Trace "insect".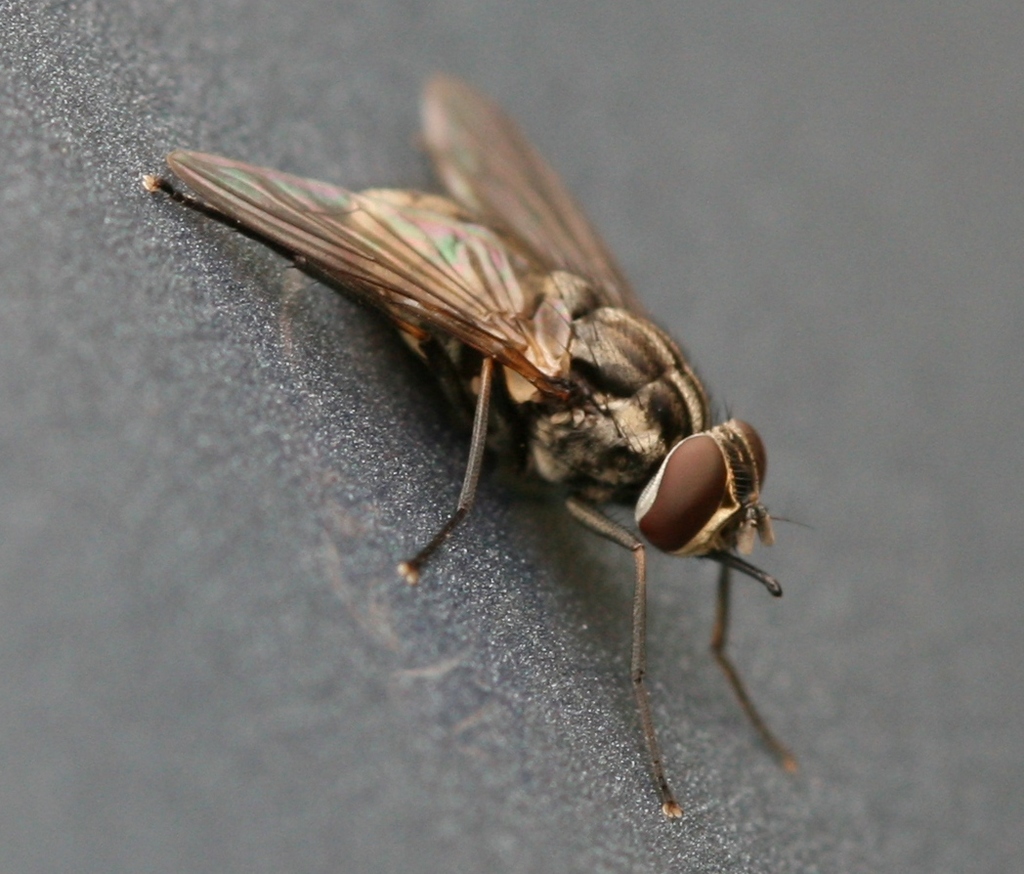
Traced to [147,73,812,823].
